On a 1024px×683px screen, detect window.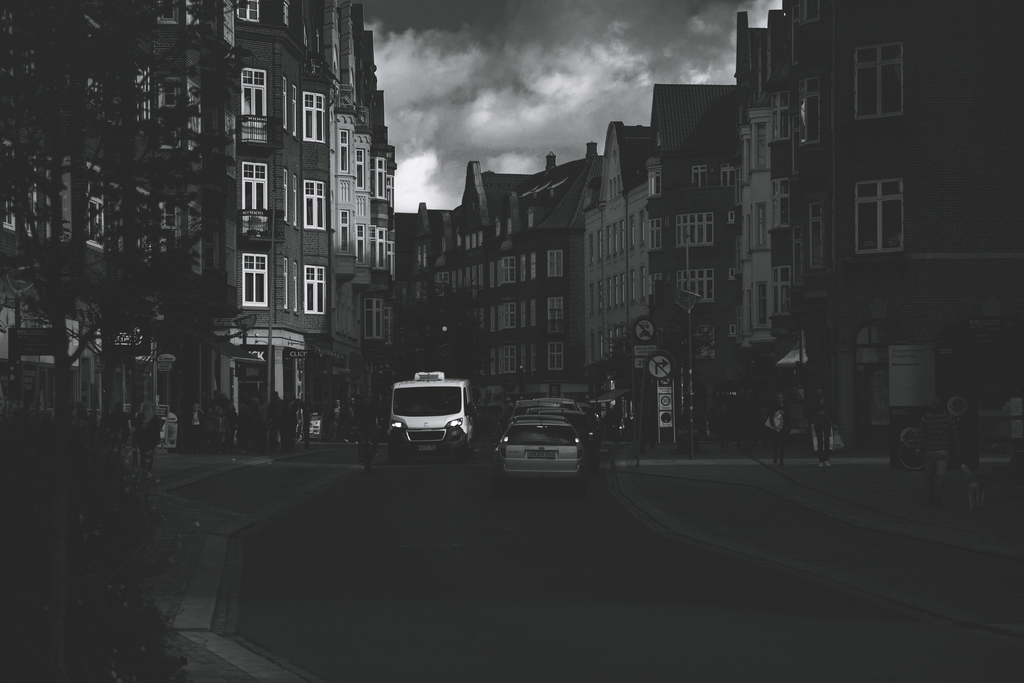
547:249:563:281.
